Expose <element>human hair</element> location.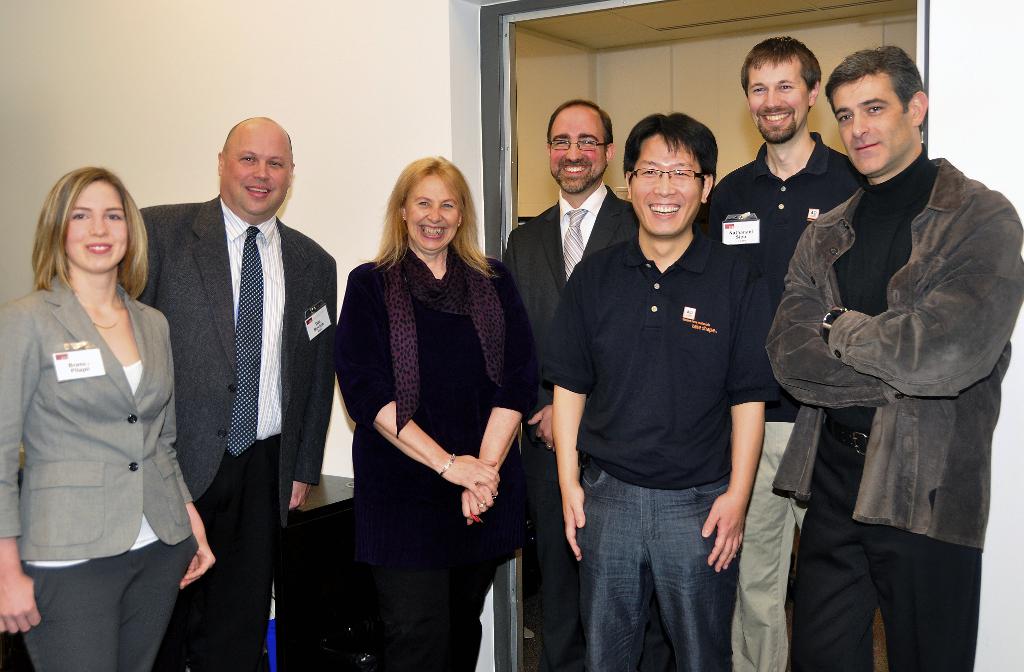
Exposed at (622,110,717,192).
